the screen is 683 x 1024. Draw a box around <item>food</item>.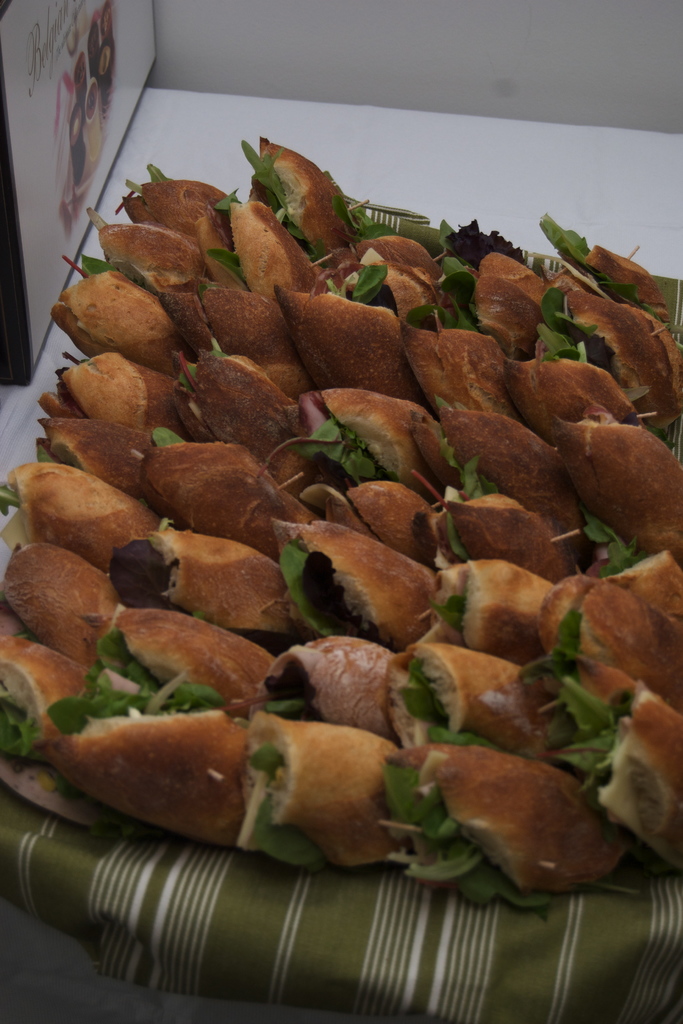
397:737:646:889.
